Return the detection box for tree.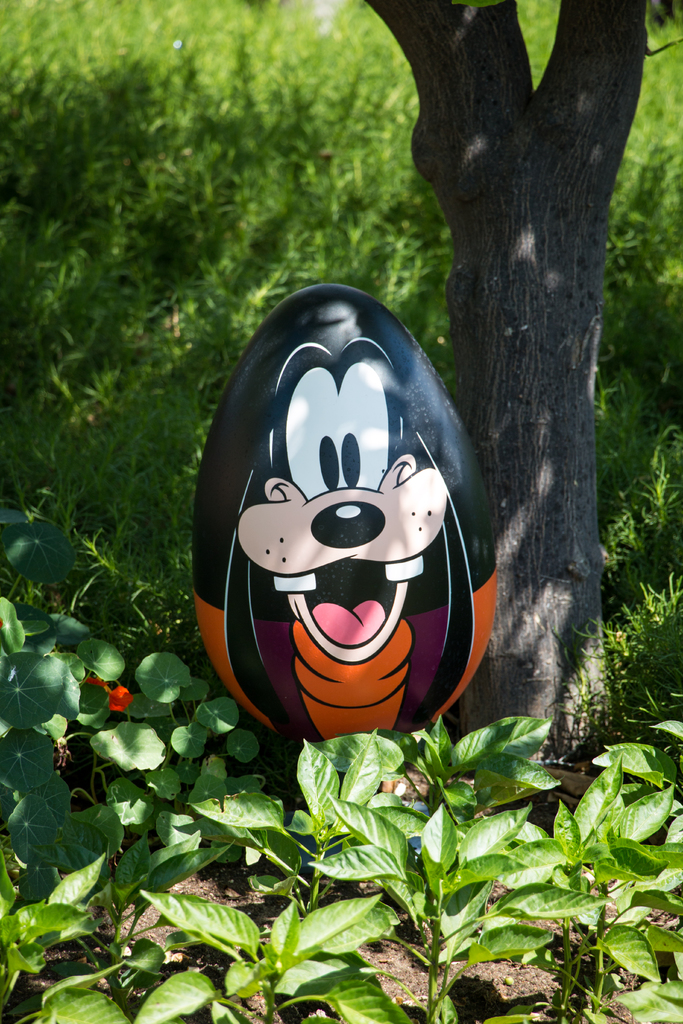
(362, 0, 682, 748).
